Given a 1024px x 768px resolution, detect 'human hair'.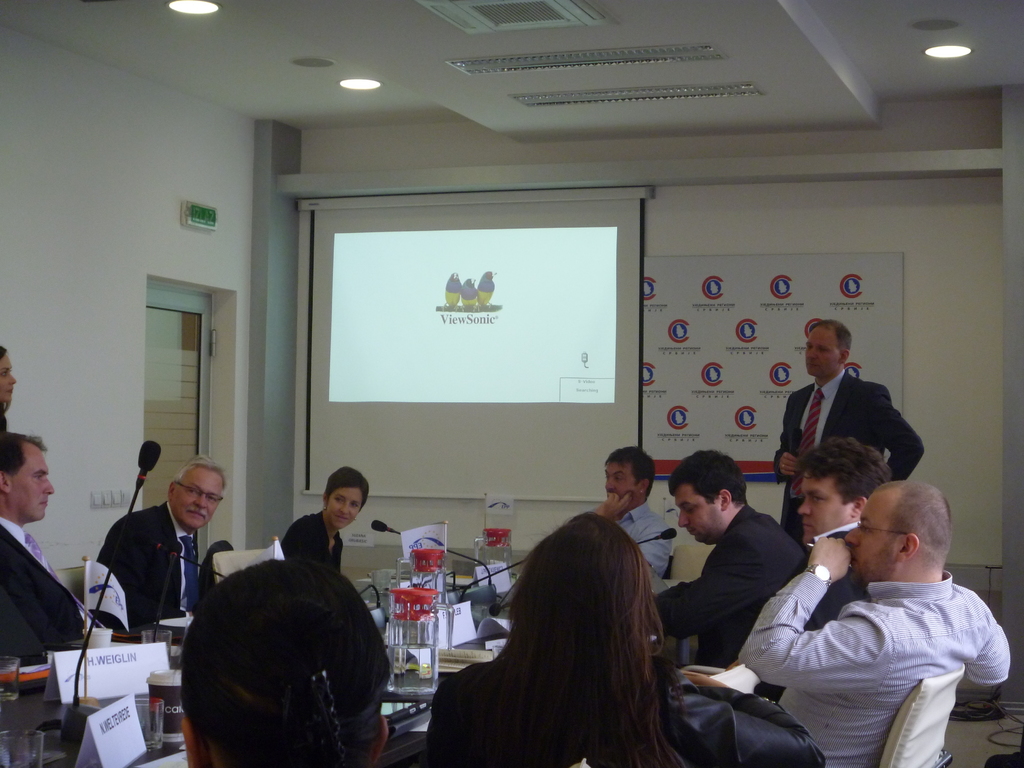
(x1=604, y1=447, x2=655, y2=484).
